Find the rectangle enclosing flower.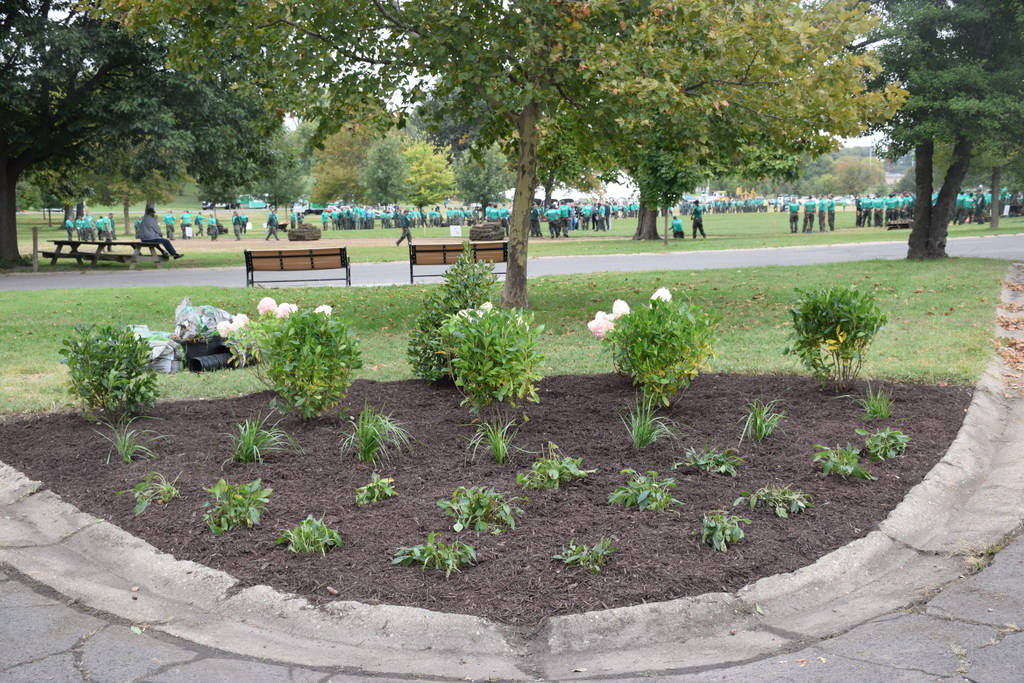
Rect(310, 304, 336, 318).
